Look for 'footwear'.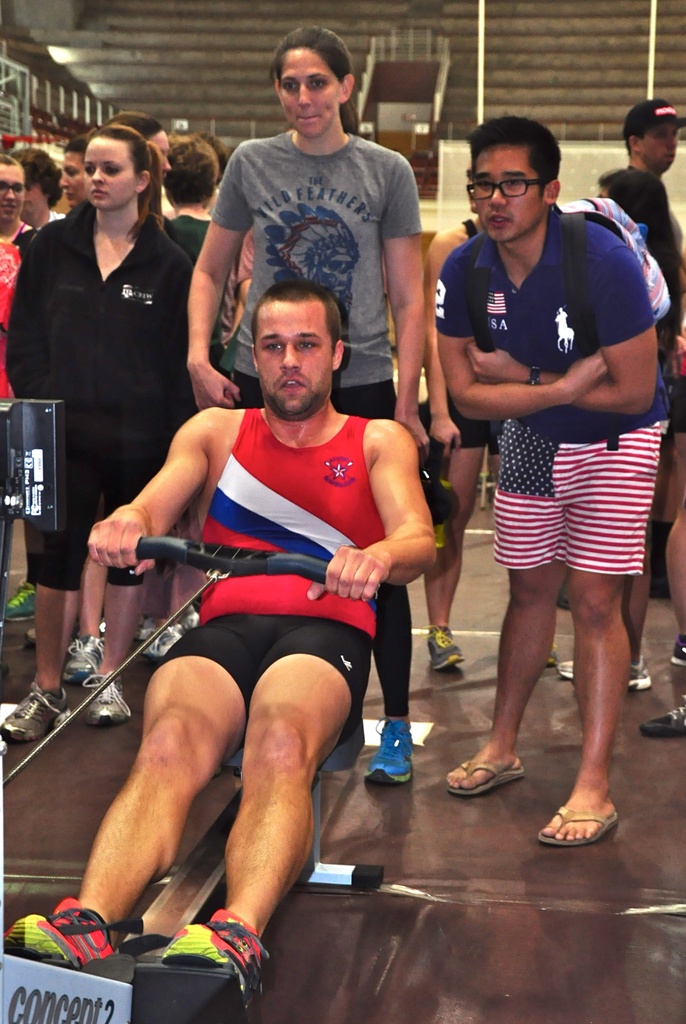
Found: select_region(0, 678, 72, 745).
